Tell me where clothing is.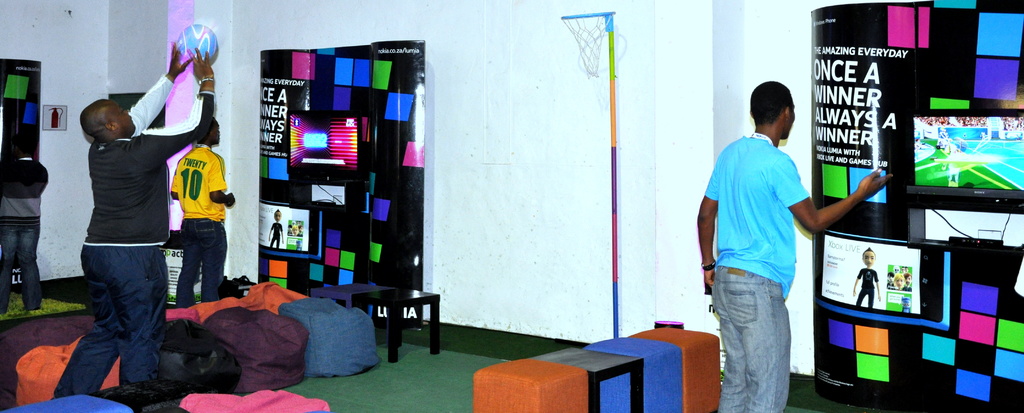
clothing is at 169 143 232 311.
